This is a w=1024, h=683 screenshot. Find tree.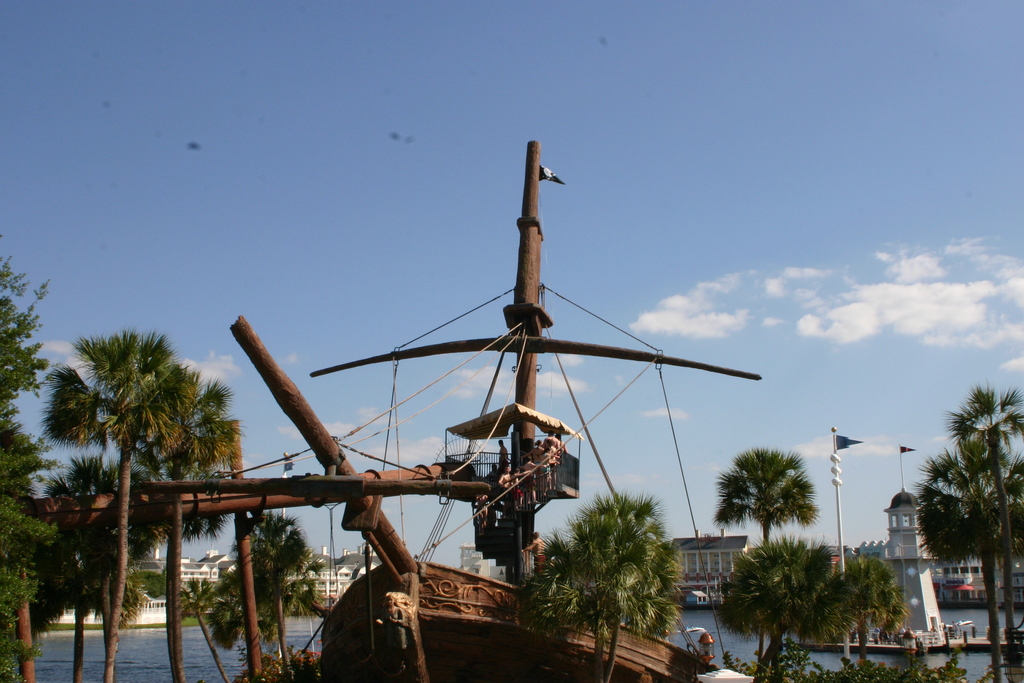
Bounding box: bbox(231, 513, 316, 680).
